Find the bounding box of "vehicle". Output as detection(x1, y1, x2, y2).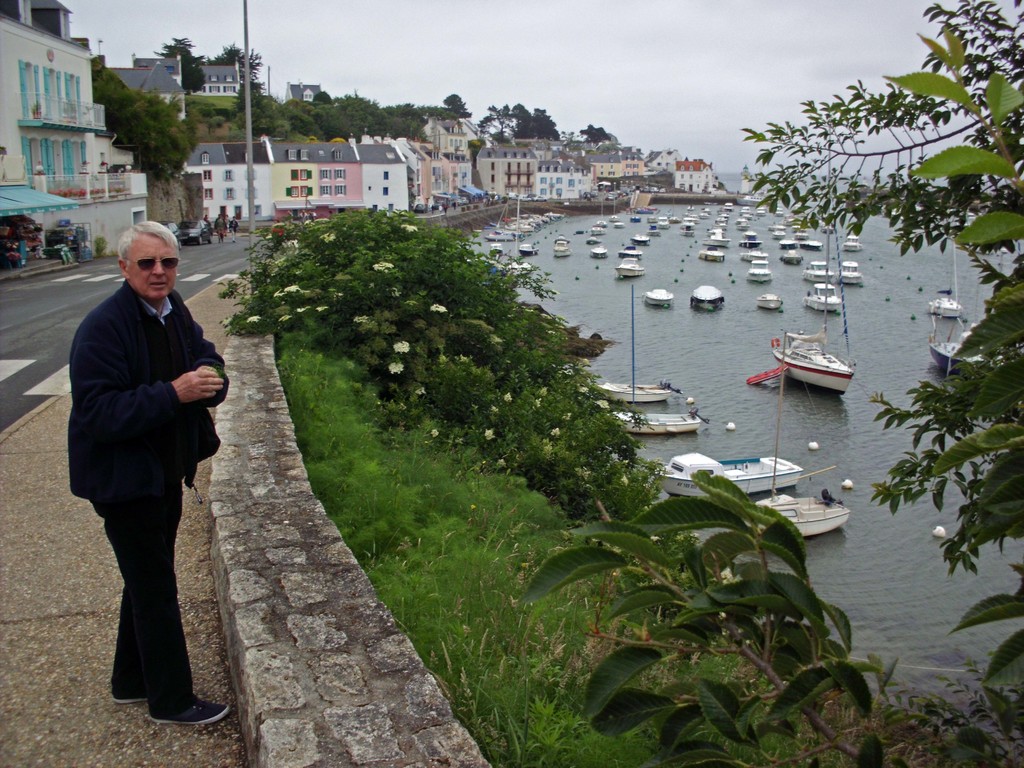
detection(595, 380, 678, 400).
